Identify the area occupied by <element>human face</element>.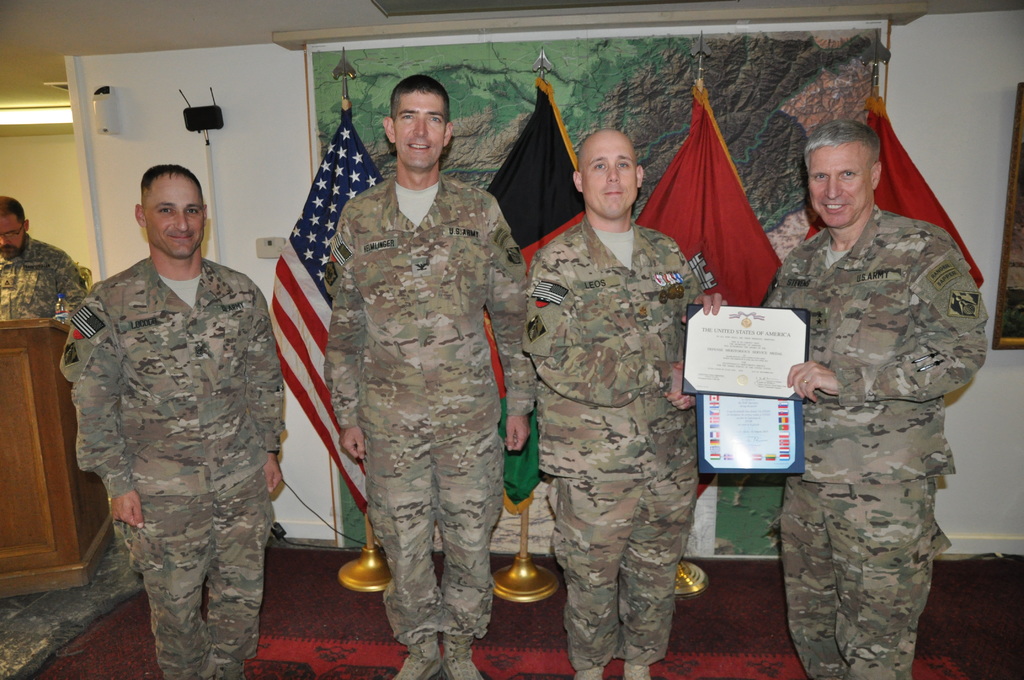
Area: (396, 93, 445, 170).
